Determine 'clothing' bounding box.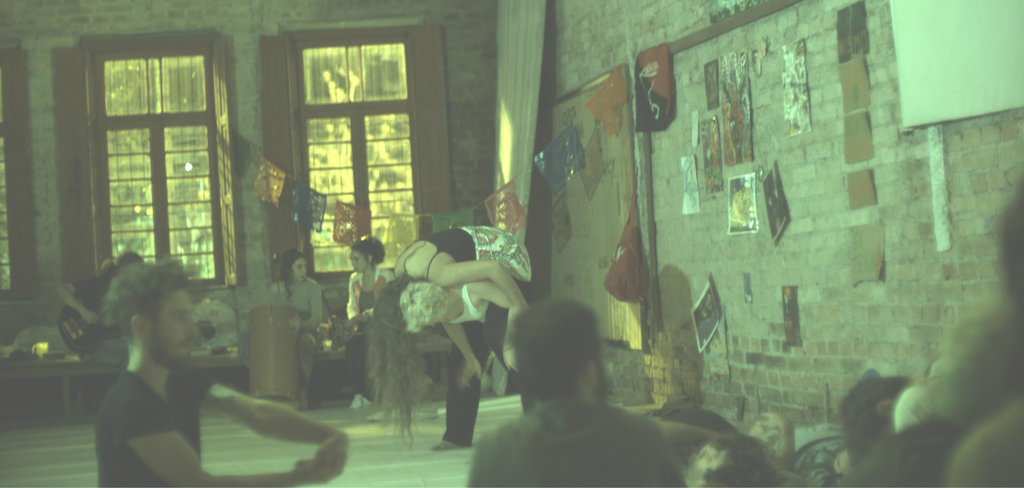
Determined: rect(440, 282, 529, 447).
